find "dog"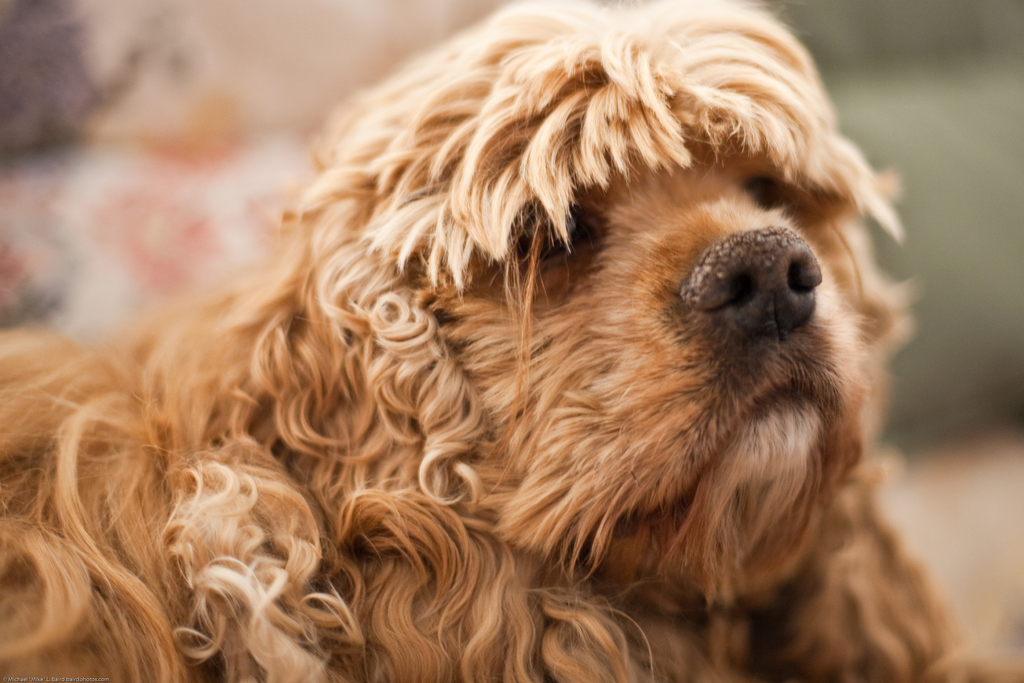
left=0, top=0, right=1023, bottom=682
